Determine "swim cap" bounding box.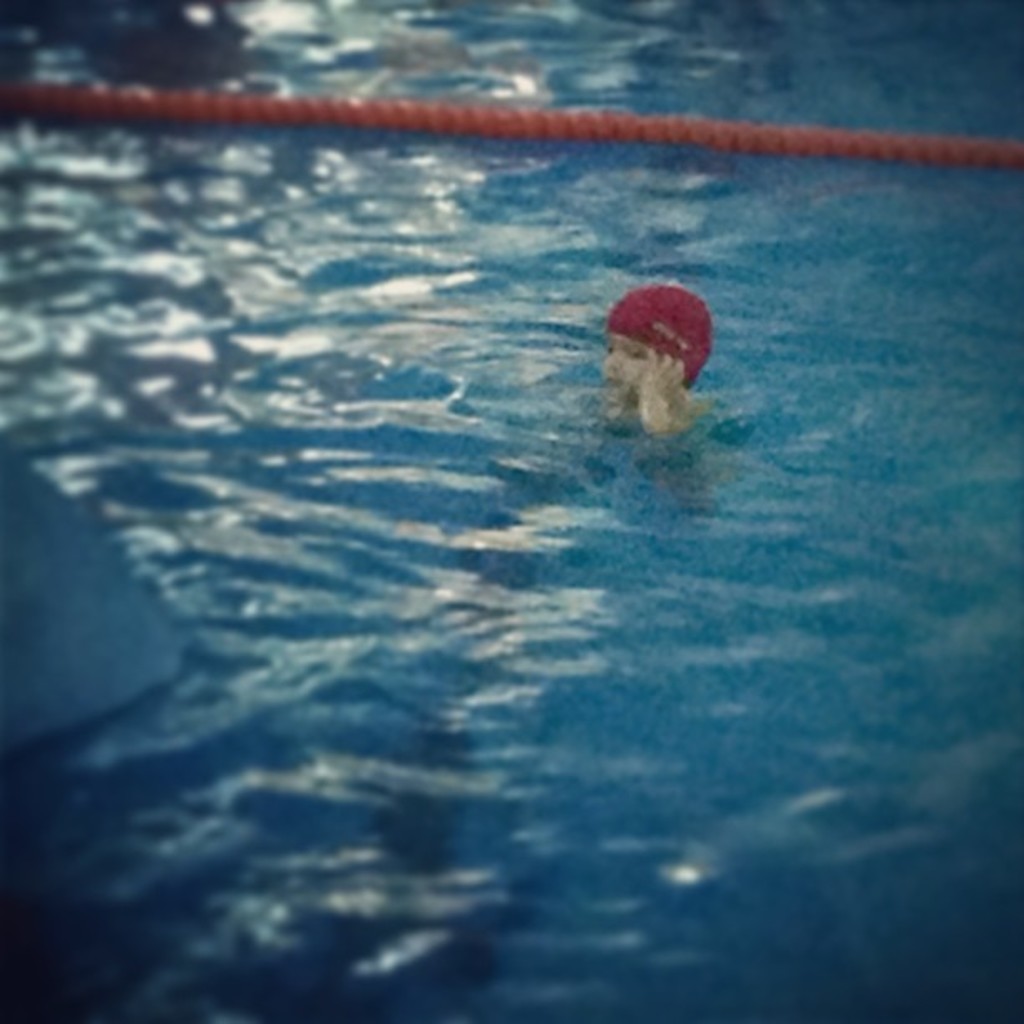
Determined: x1=604 y1=284 x2=714 y2=385.
